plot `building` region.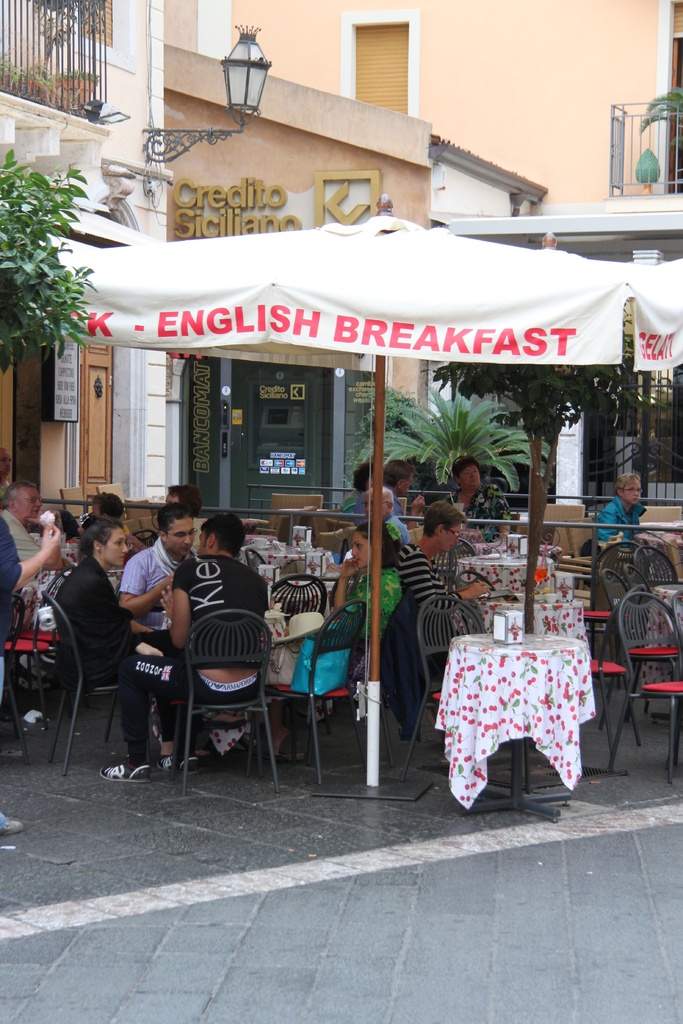
Plotted at pyautogui.locateOnScreen(0, 0, 170, 550).
